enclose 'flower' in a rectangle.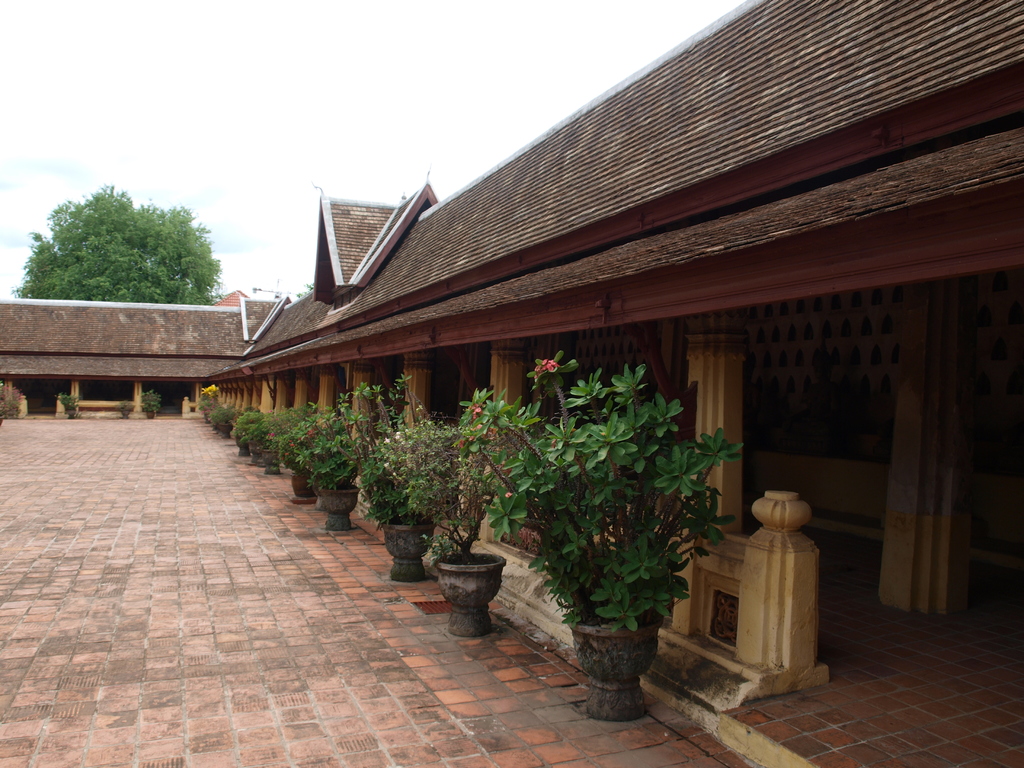
414, 404, 425, 412.
